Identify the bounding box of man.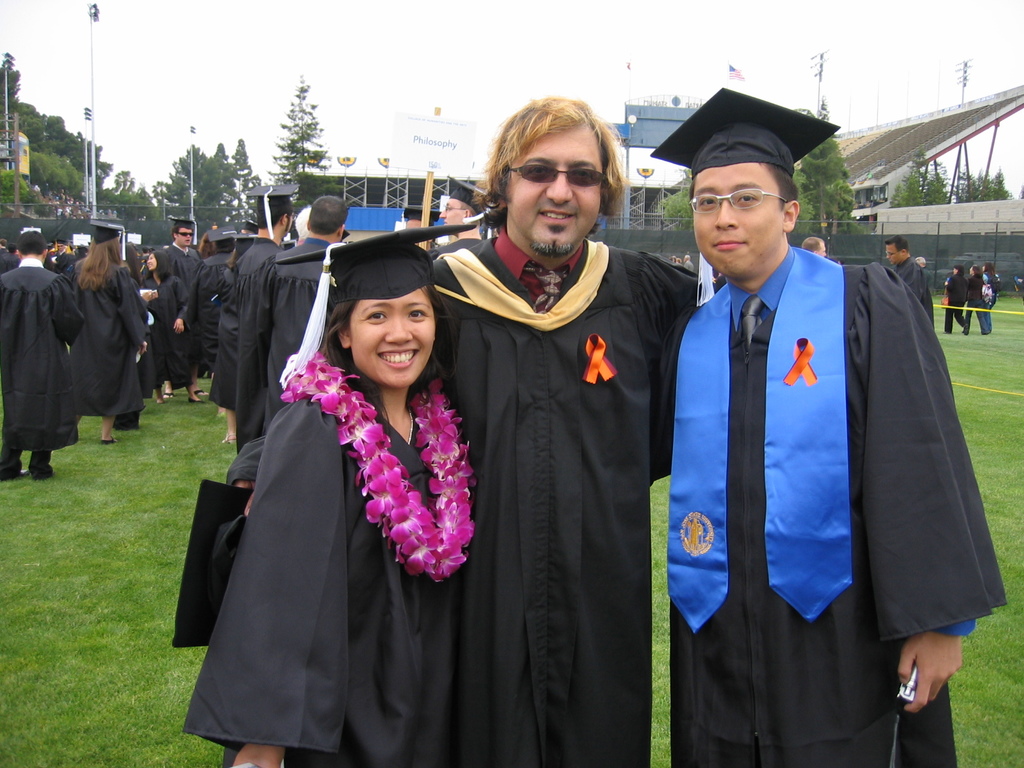
{"left": 222, "top": 196, "right": 294, "bottom": 445}.
